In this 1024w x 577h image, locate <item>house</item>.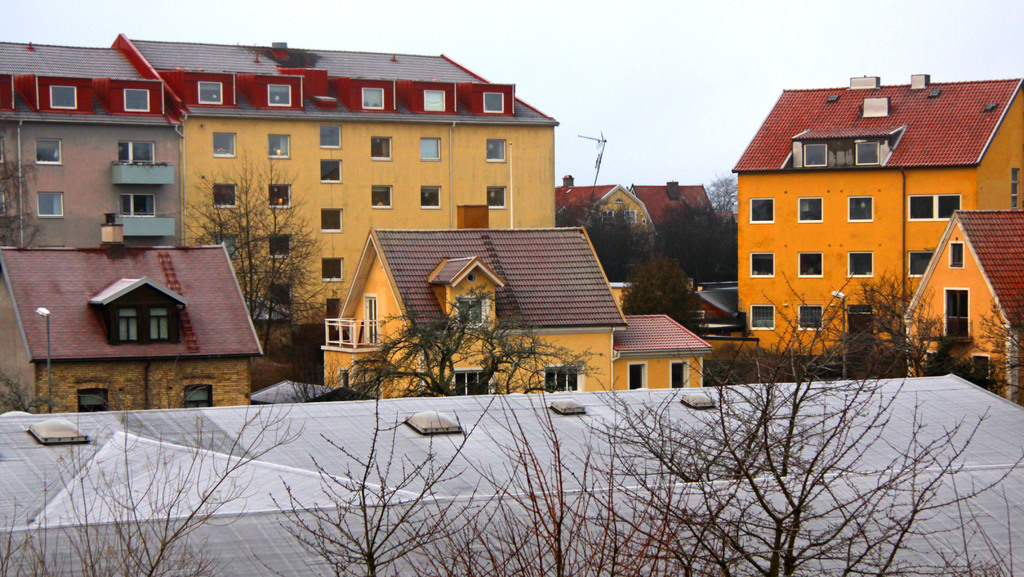
Bounding box: {"left": 905, "top": 208, "right": 1023, "bottom": 407}.
